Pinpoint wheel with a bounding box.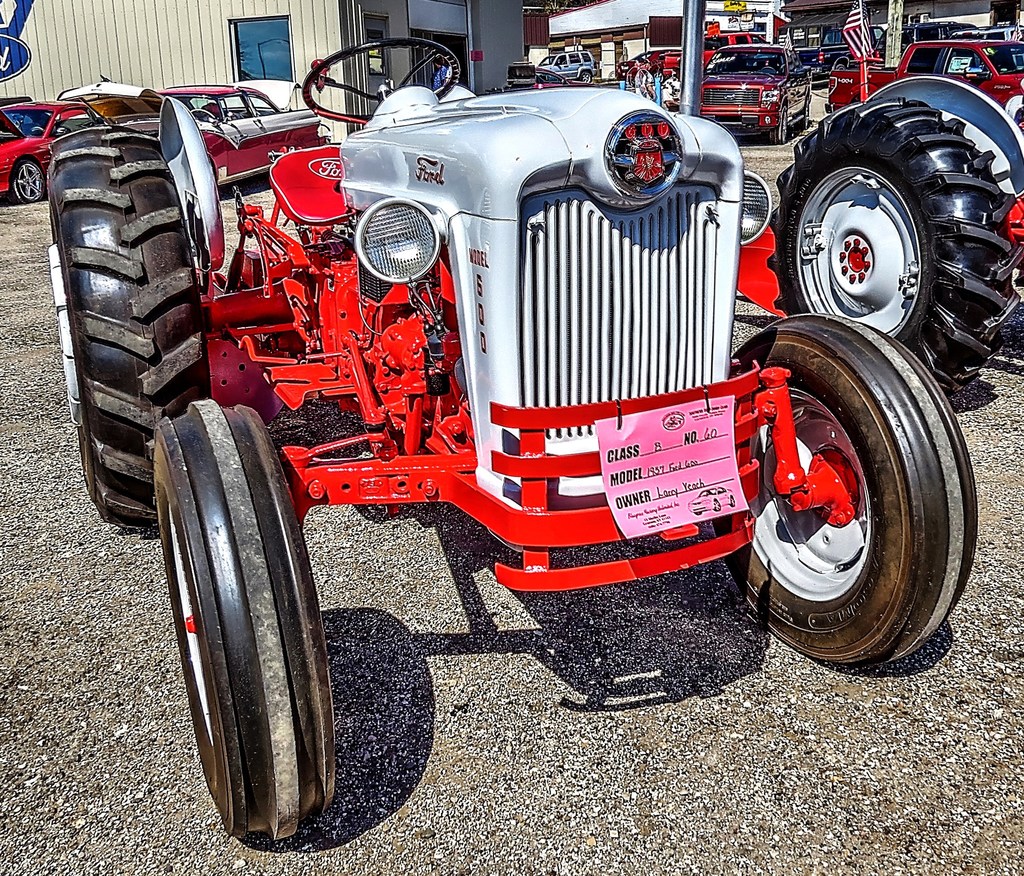
(left=579, top=70, right=591, bottom=83).
